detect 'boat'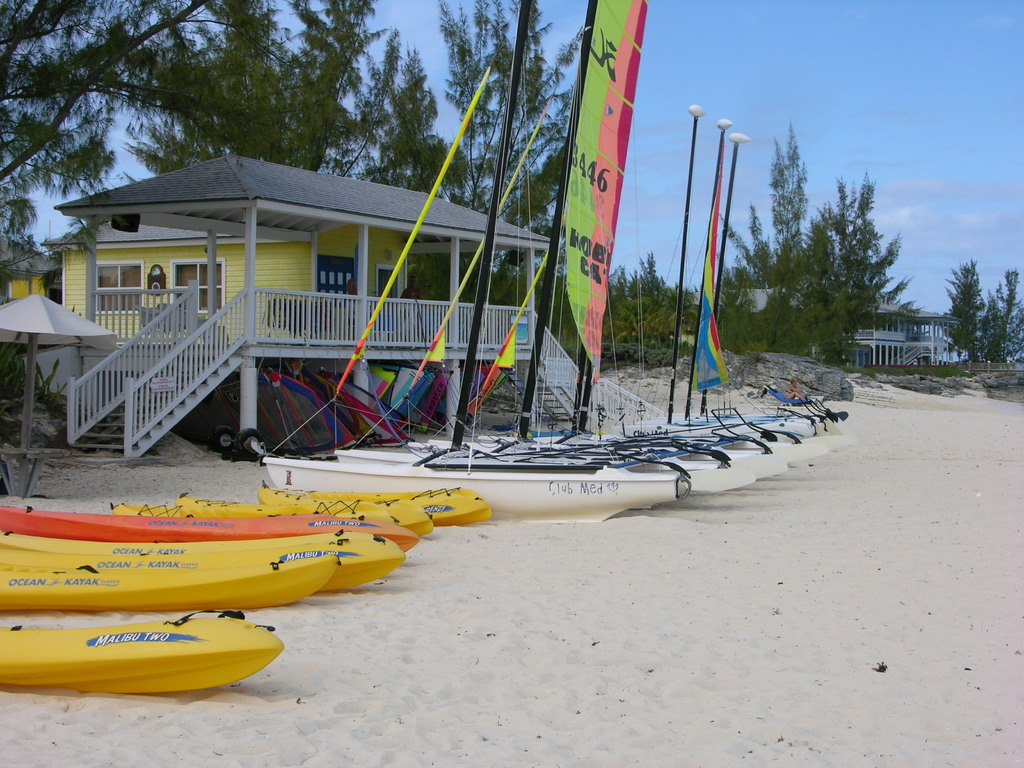
(x1=0, y1=532, x2=402, y2=602)
